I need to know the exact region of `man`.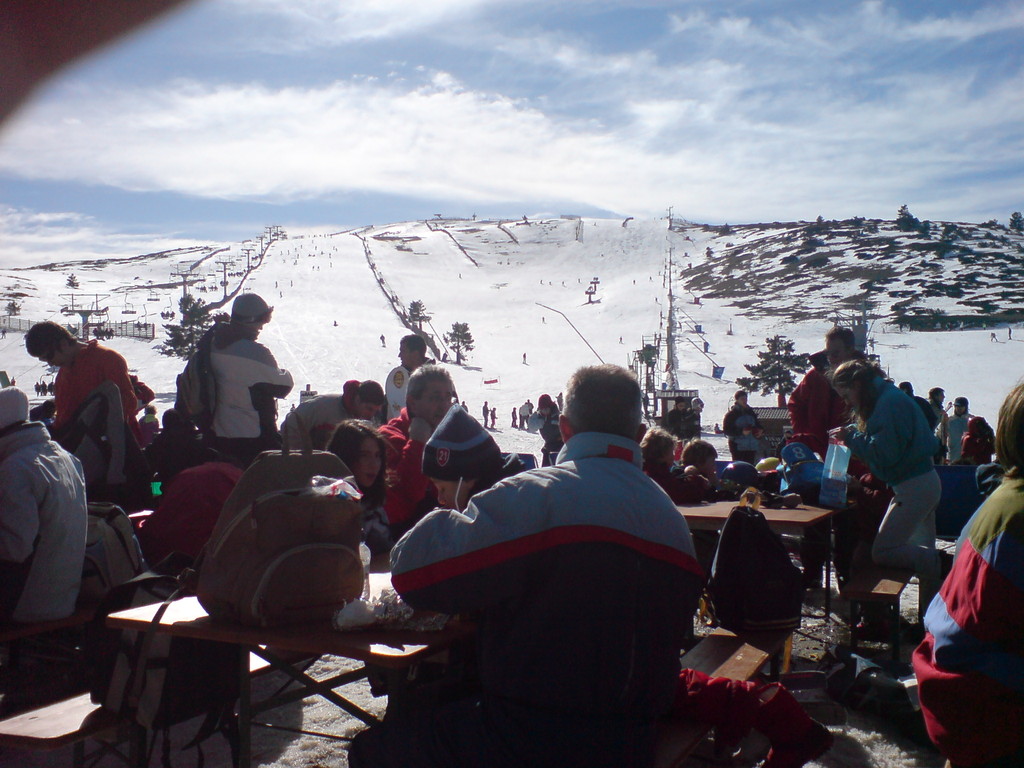
Region: box=[714, 388, 768, 474].
